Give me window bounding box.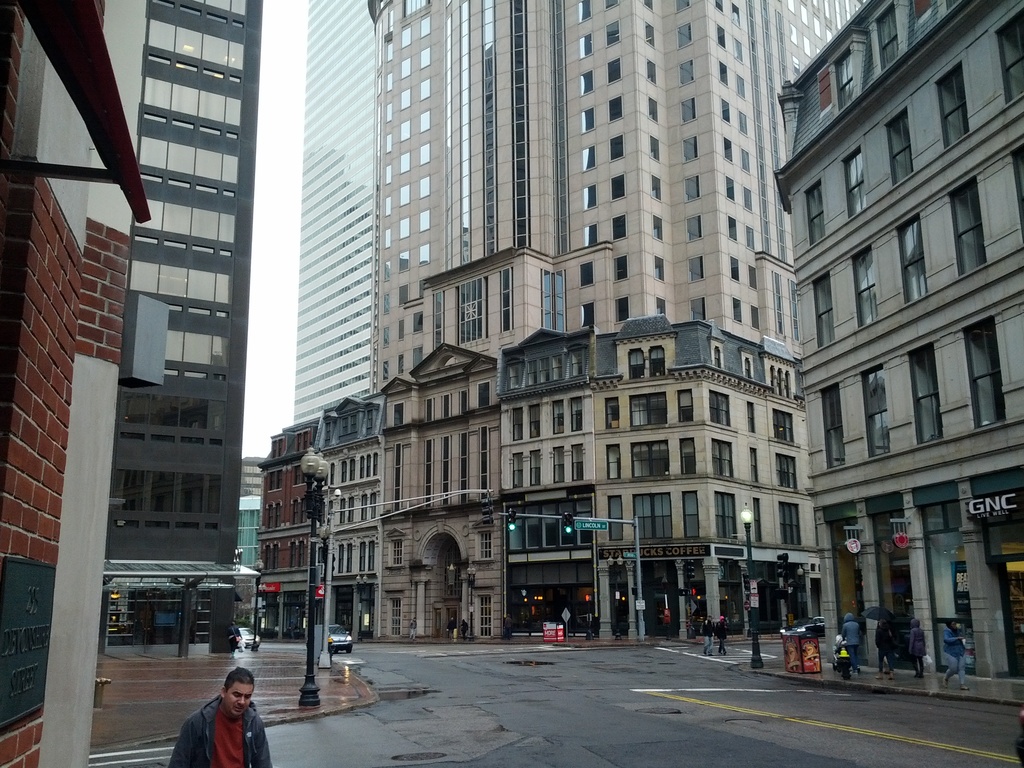
{"x1": 123, "y1": 258, "x2": 231, "y2": 301}.
